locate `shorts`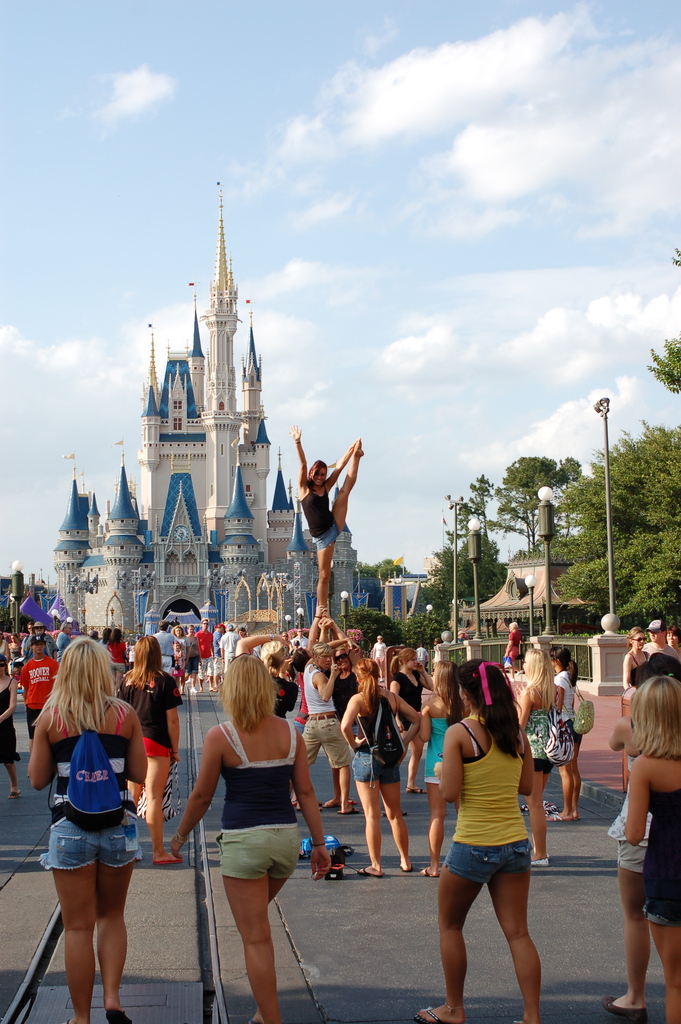
detection(569, 728, 582, 751)
